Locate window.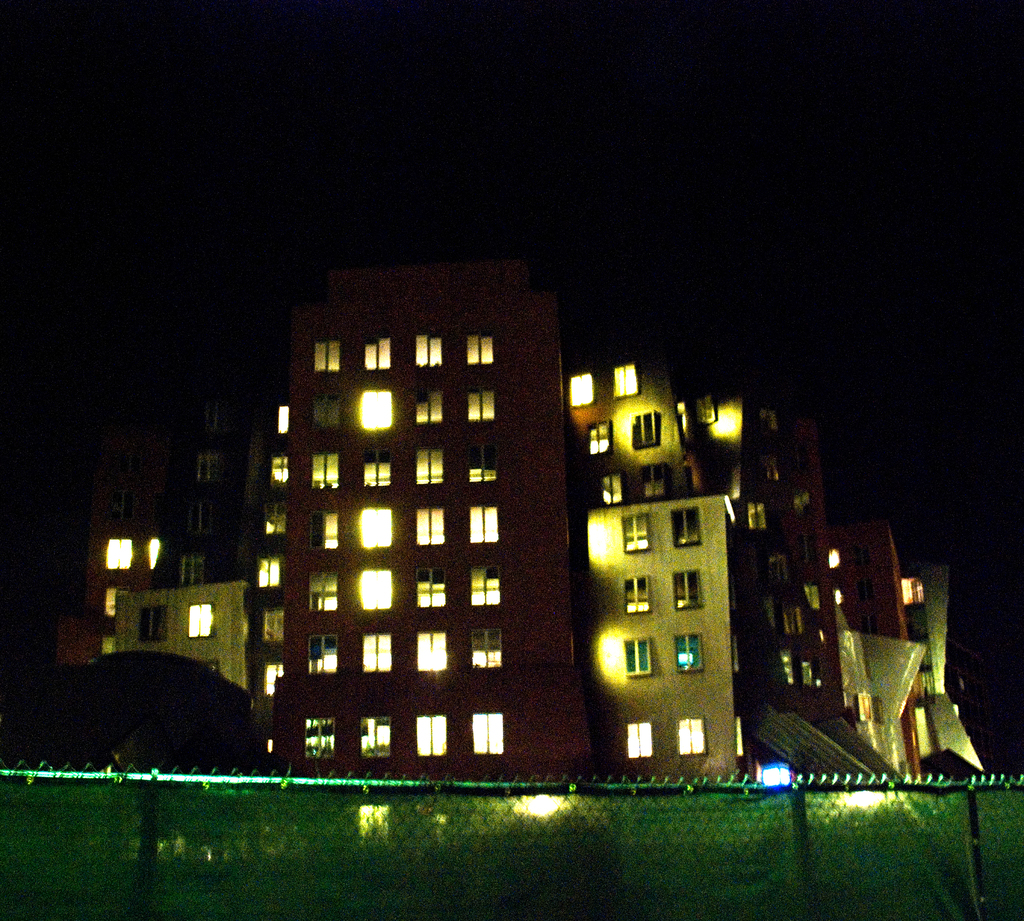
Bounding box: box=[416, 715, 449, 762].
